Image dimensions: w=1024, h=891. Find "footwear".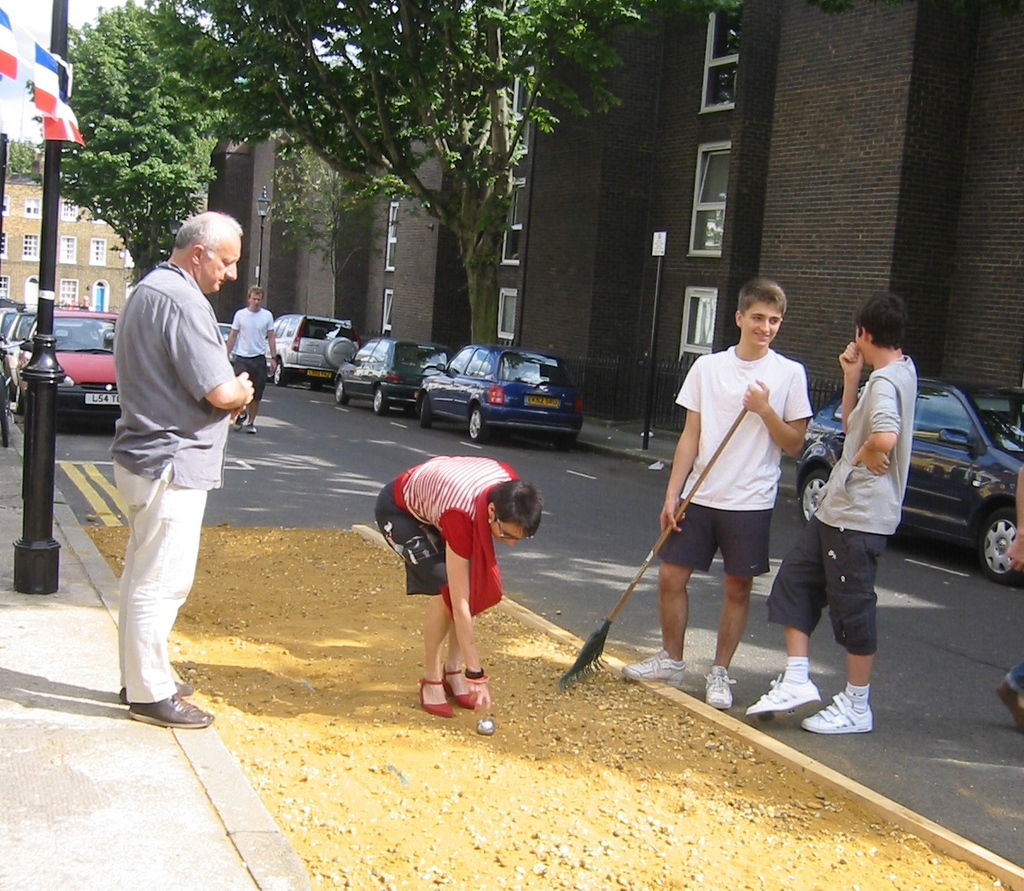
{"left": 620, "top": 650, "right": 677, "bottom": 689}.
